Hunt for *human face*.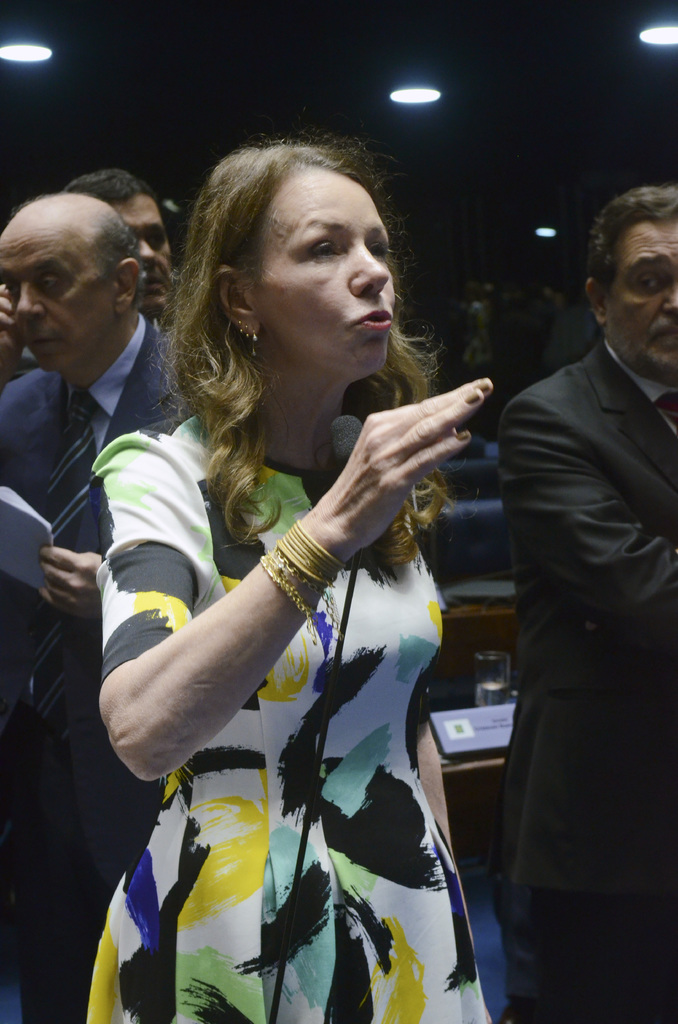
Hunted down at [114, 195, 179, 312].
